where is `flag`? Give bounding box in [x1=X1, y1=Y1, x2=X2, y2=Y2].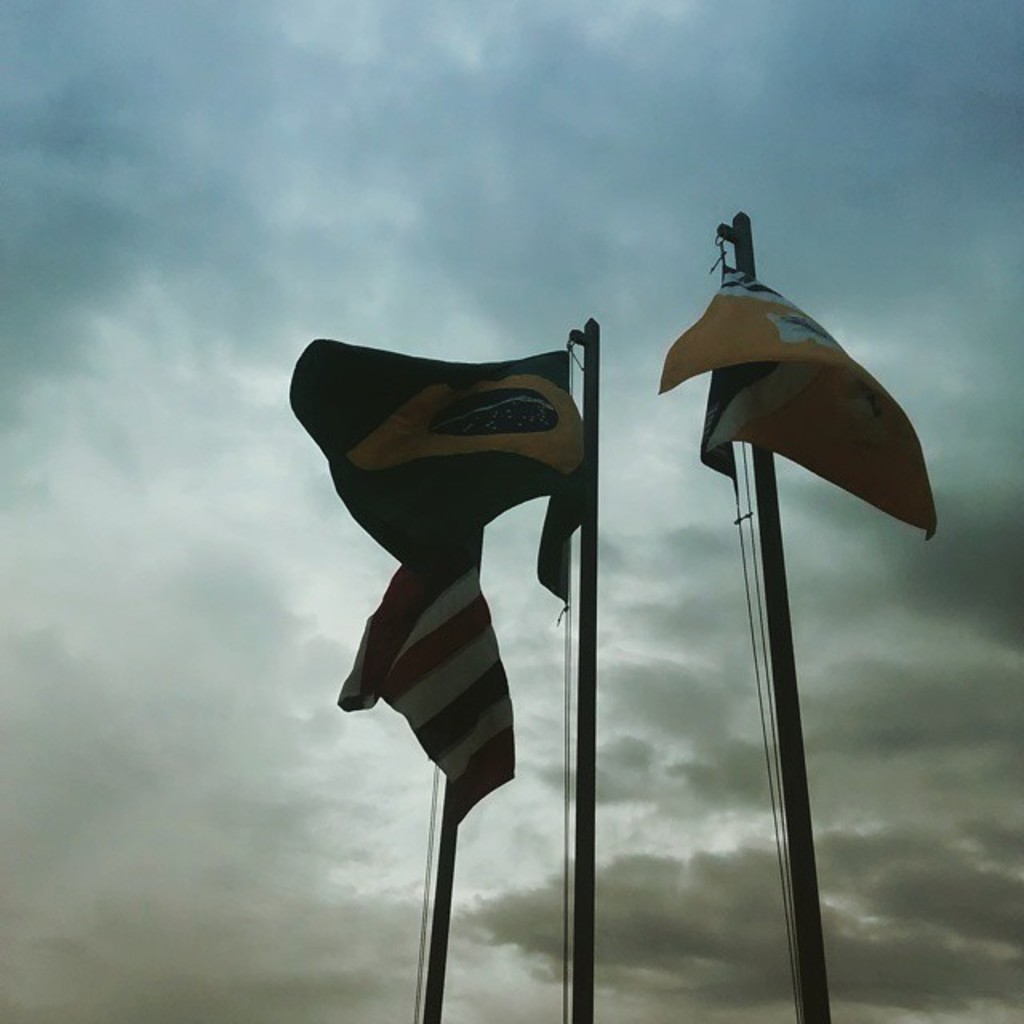
[x1=274, y1=333, x2=586, y2=614].
